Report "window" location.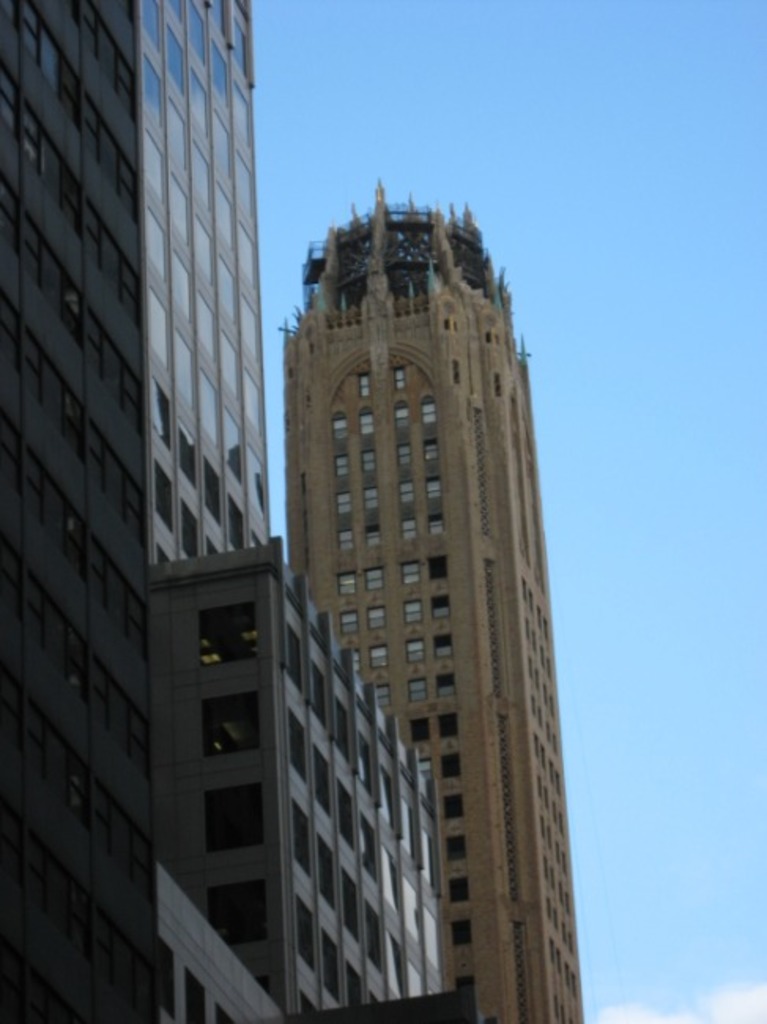
Report: {"x1": 447, "y1": 833, "x2": 463, "y2": 860}.
